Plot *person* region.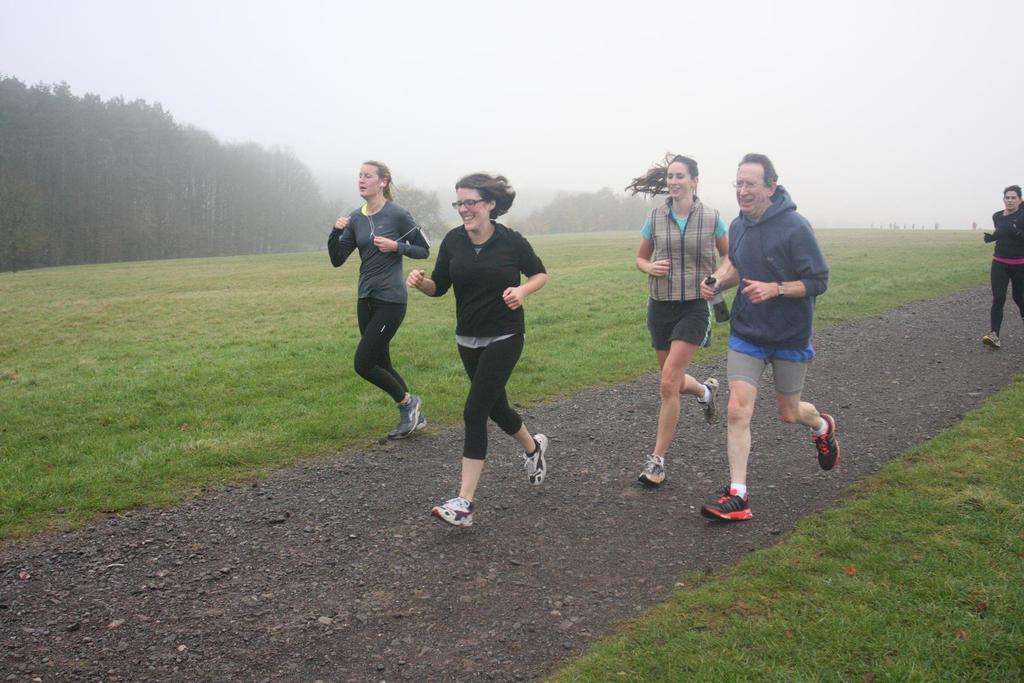
Plotted at 623:156:730:488.
